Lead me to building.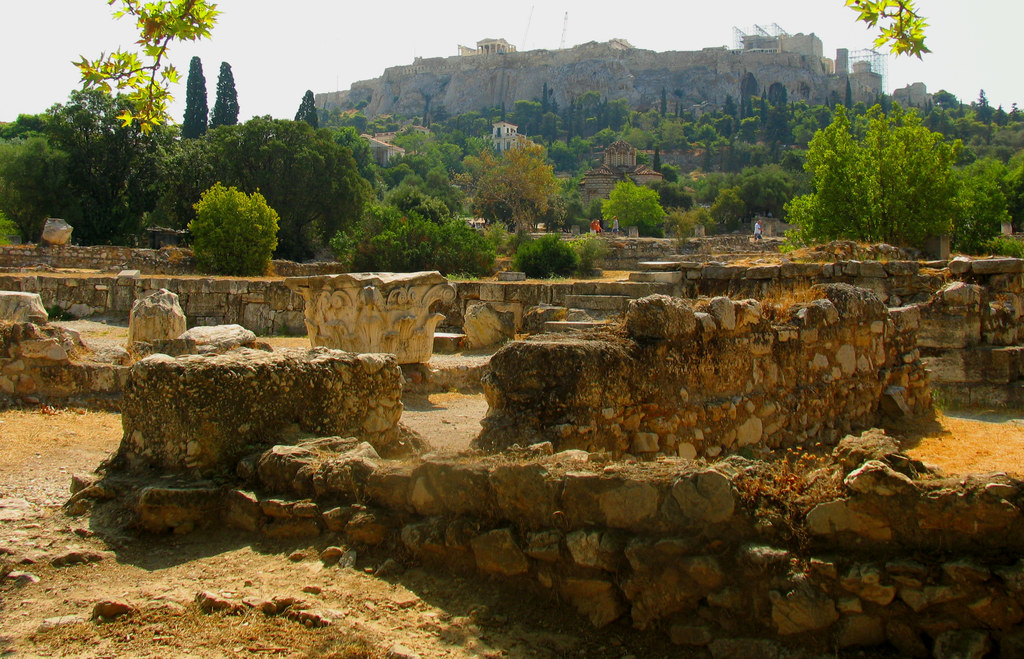
Lead to detection(356, 129, 406, 179).
